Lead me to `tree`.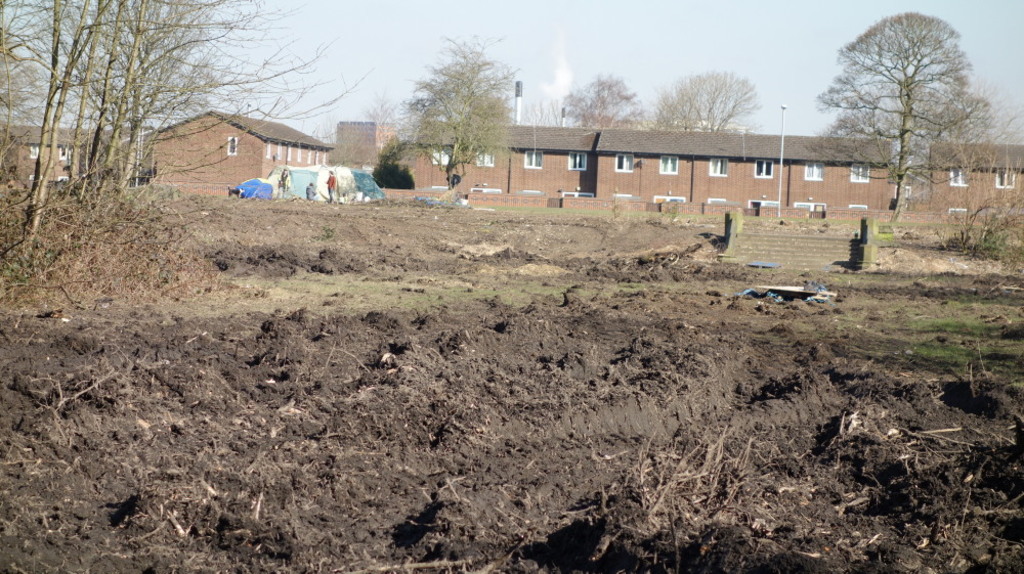
Lead to 648:71:759:128.
